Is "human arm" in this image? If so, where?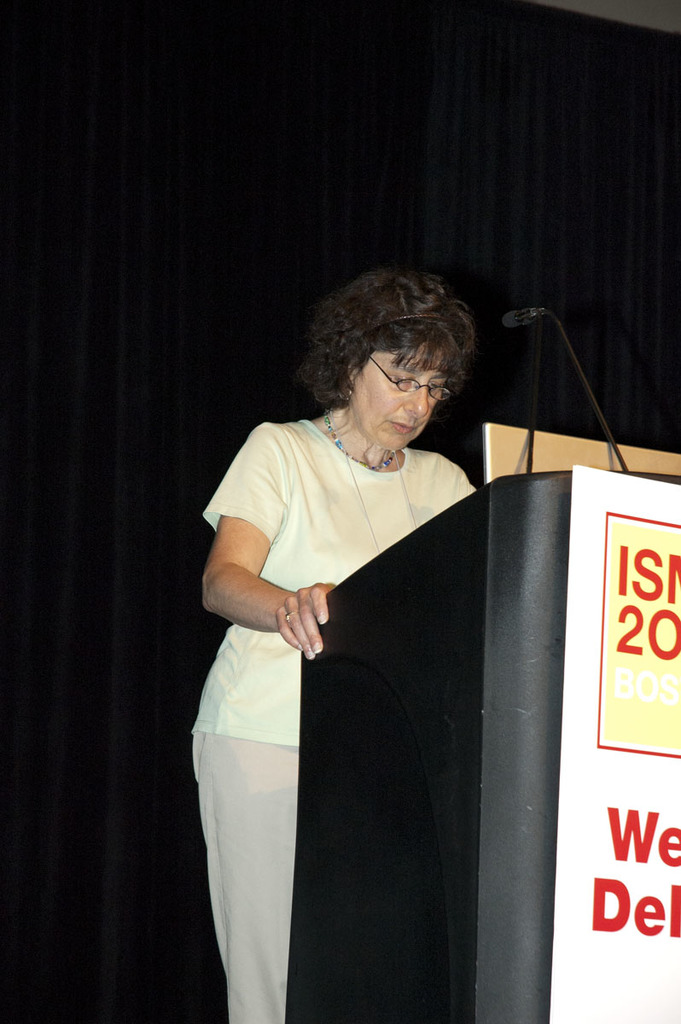
Yes, at bbox(440, 461, 483, 514).
